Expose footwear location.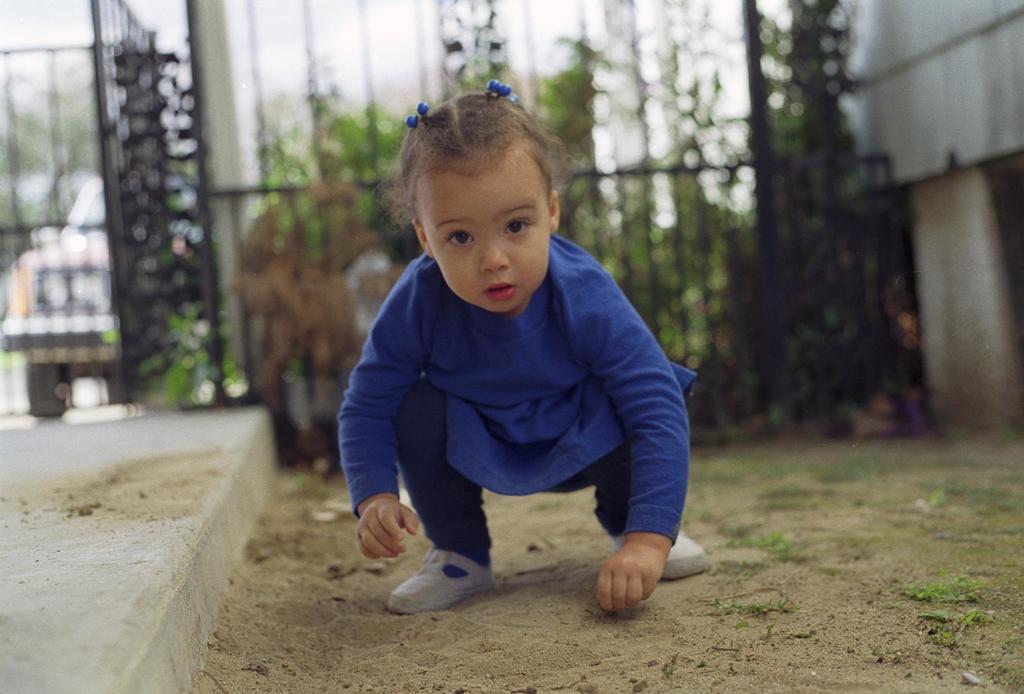
Exposed at 394/550/501/615.
